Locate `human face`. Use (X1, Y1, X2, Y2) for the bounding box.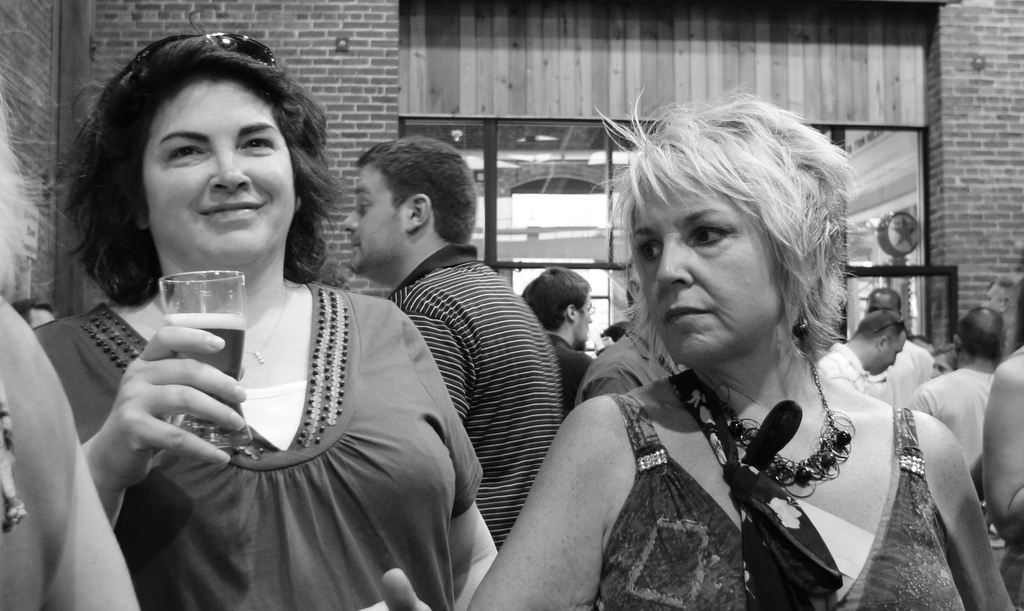
(930, 357, 952, 375).
